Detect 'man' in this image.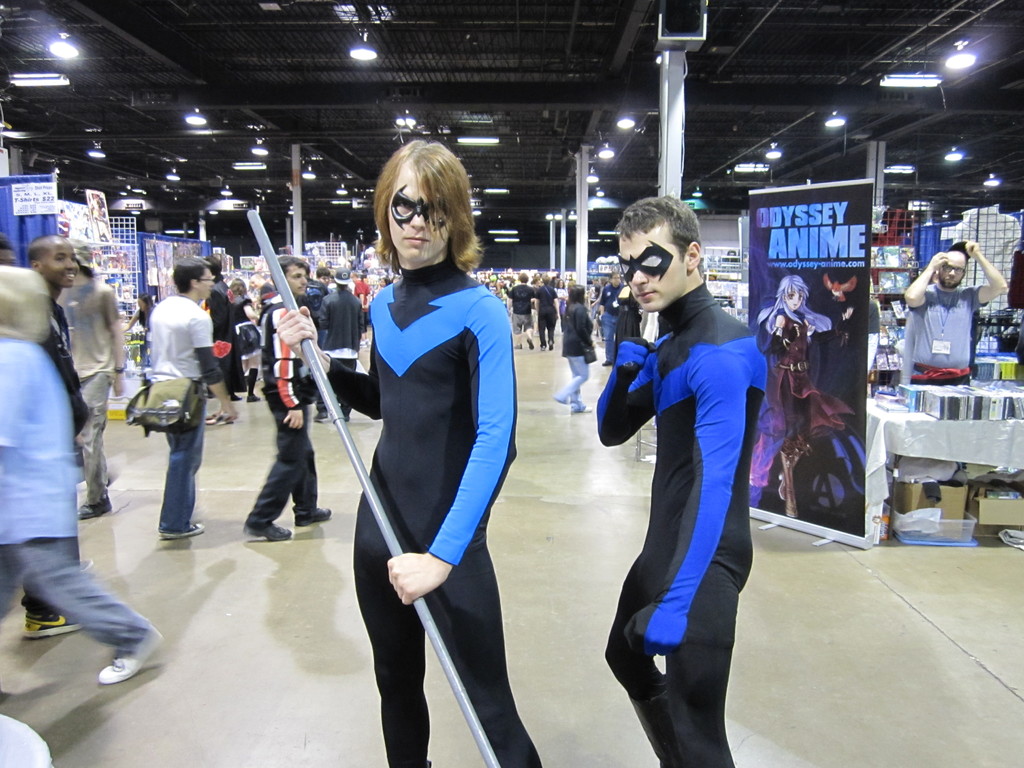
Detection: l=273, t=140, r=550, b=767.
